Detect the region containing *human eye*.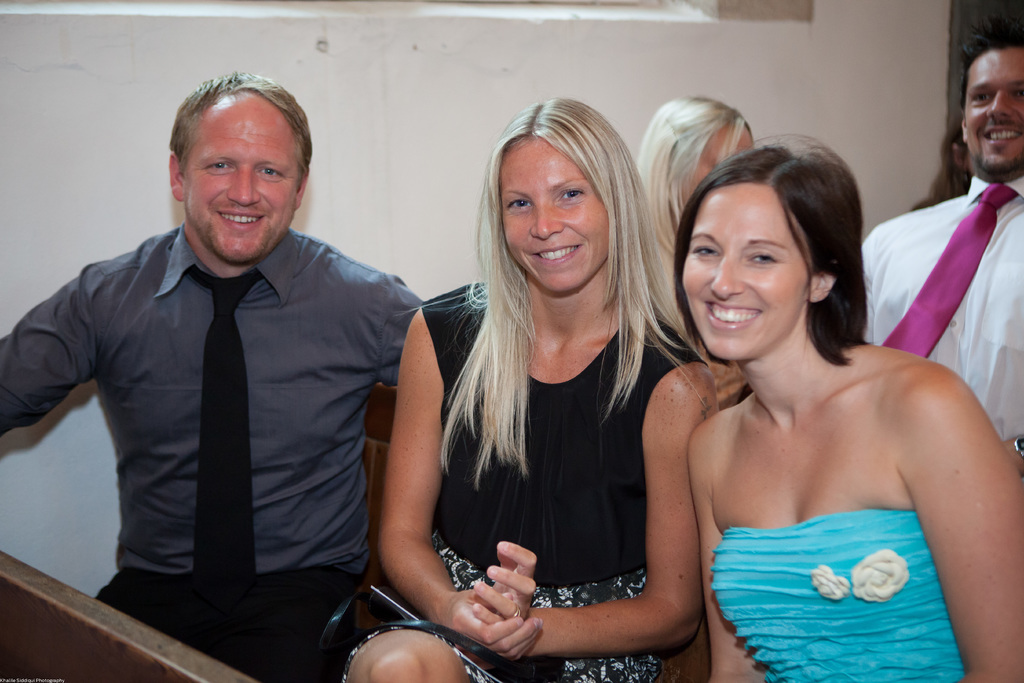
970/89/996/107.
